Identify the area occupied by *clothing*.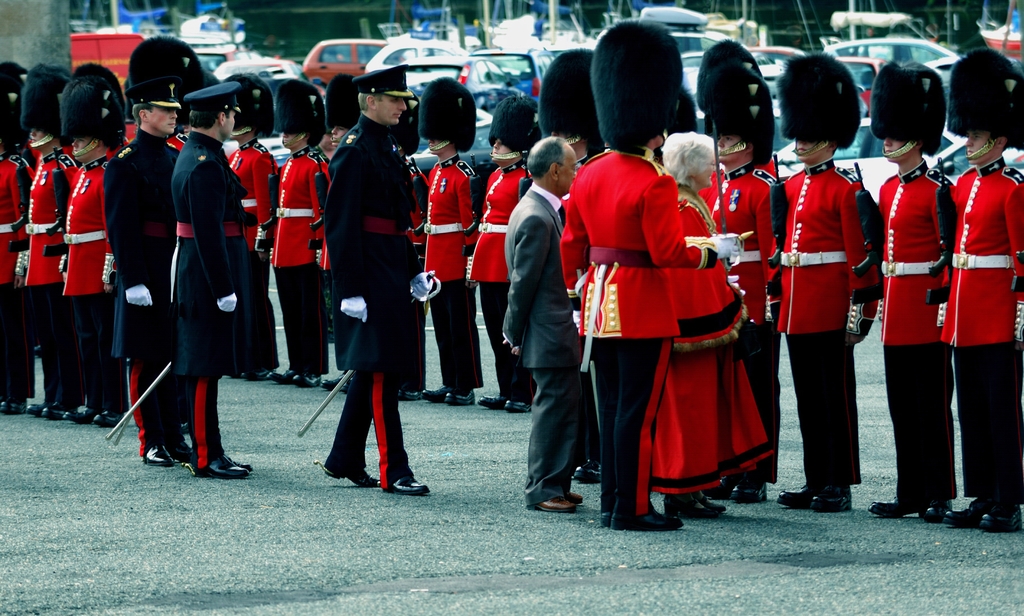
Area: {"x1": 102, "y1": 125, "x2": 182, "y2": 446}.
